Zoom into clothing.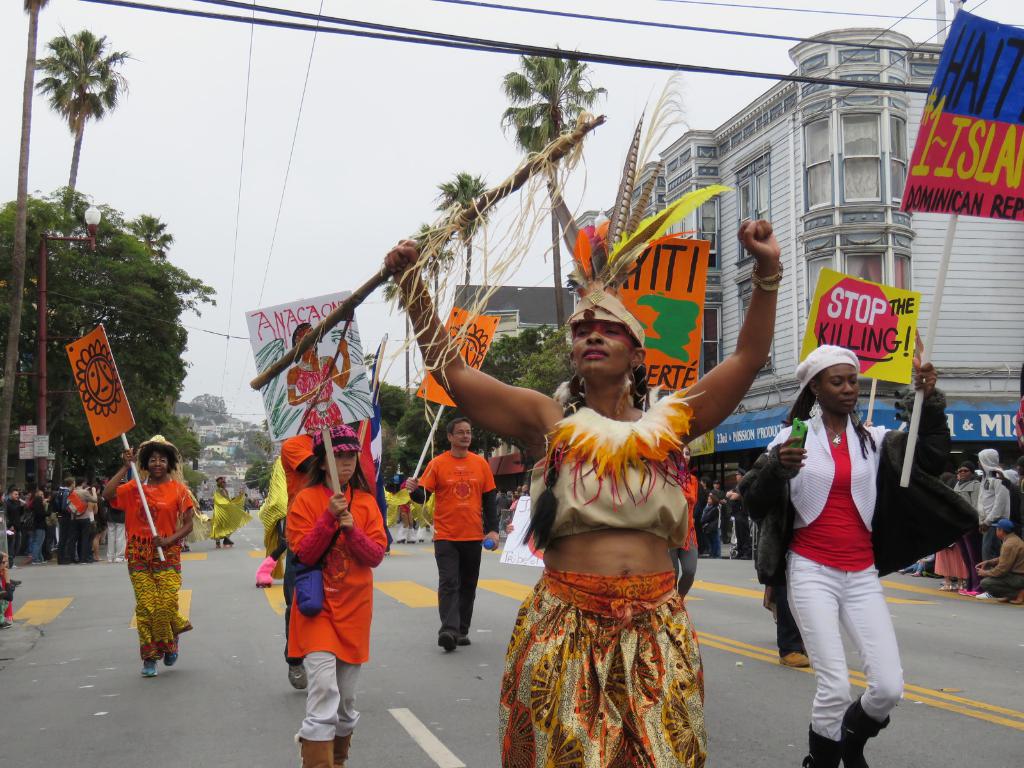
Zoom target: 296, 355, 342, 429.
